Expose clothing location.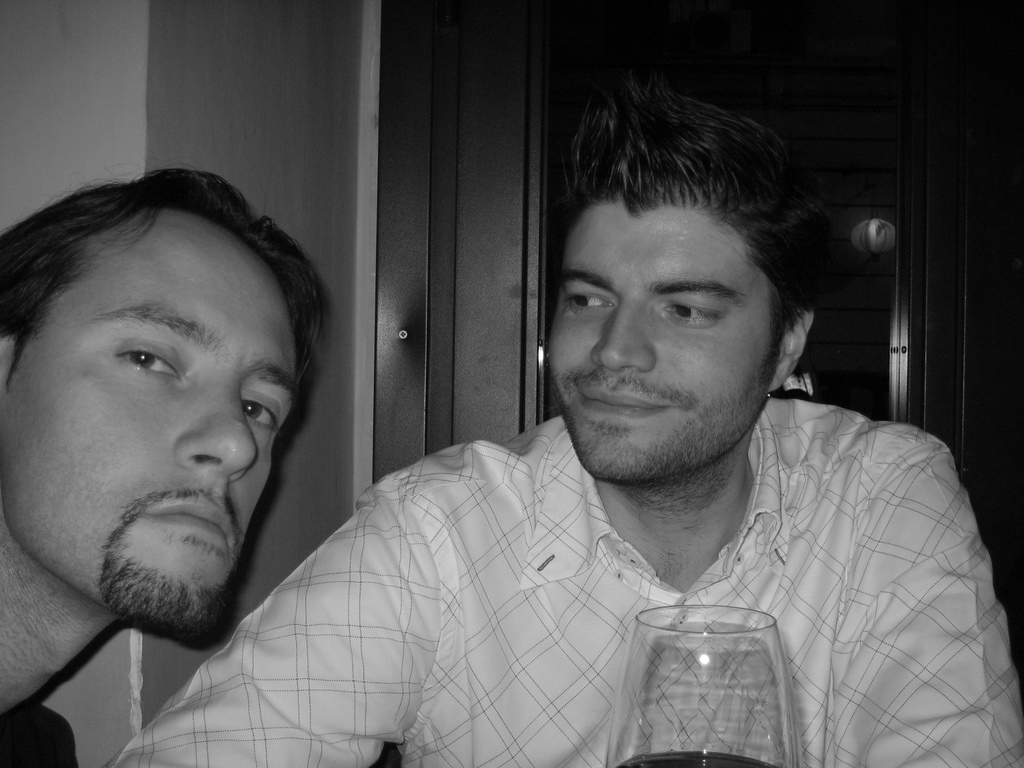
Exposed at detection(161, 231, 989, 767).
